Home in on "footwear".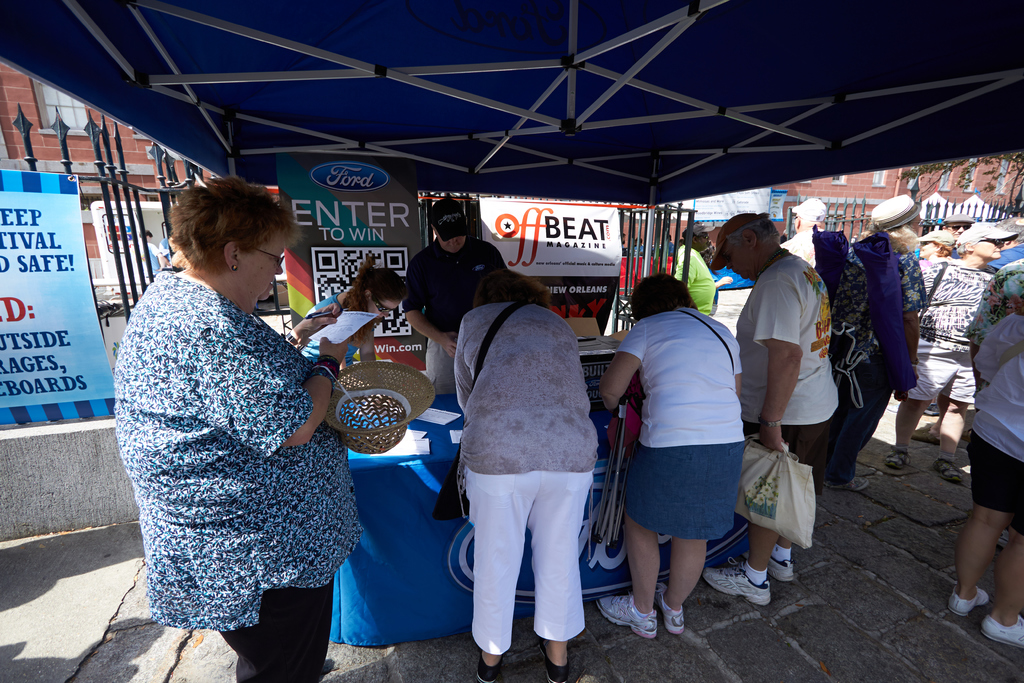
Homed in at bbox(538, 646, 570, 682).
